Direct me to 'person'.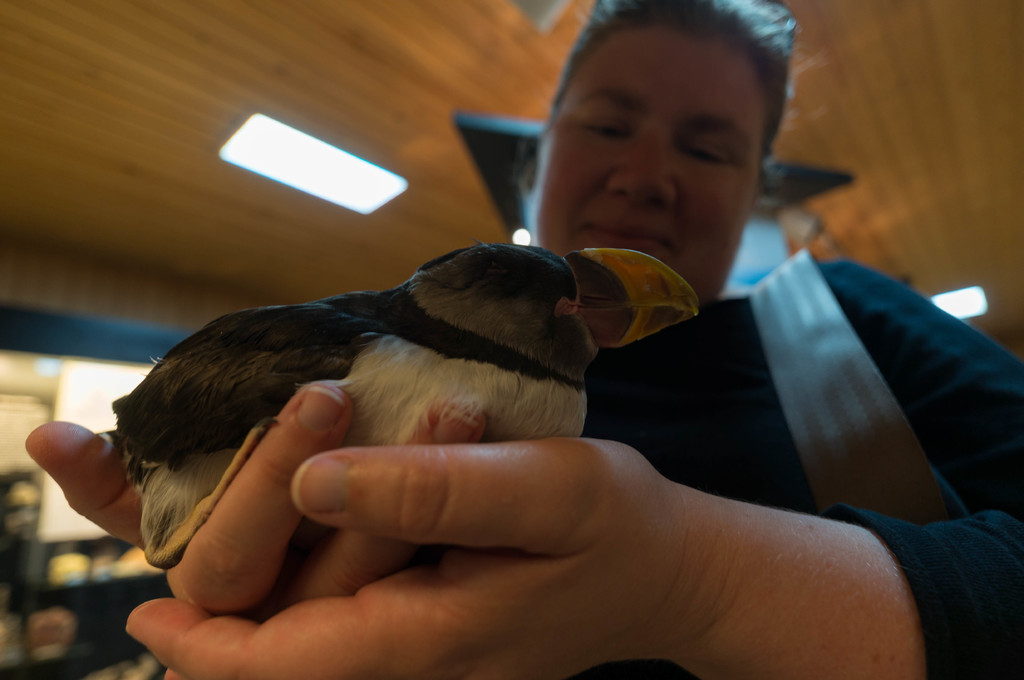
Direction: (x1=0, y1=122, x2=1011, y2=626).
